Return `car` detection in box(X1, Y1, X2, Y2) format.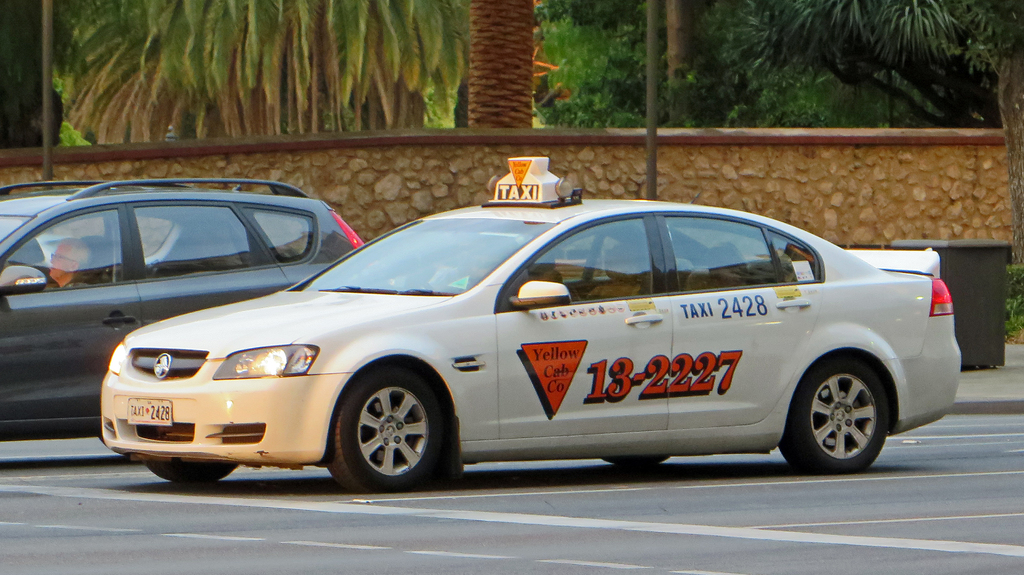
box(68, 190, 974, 489).
